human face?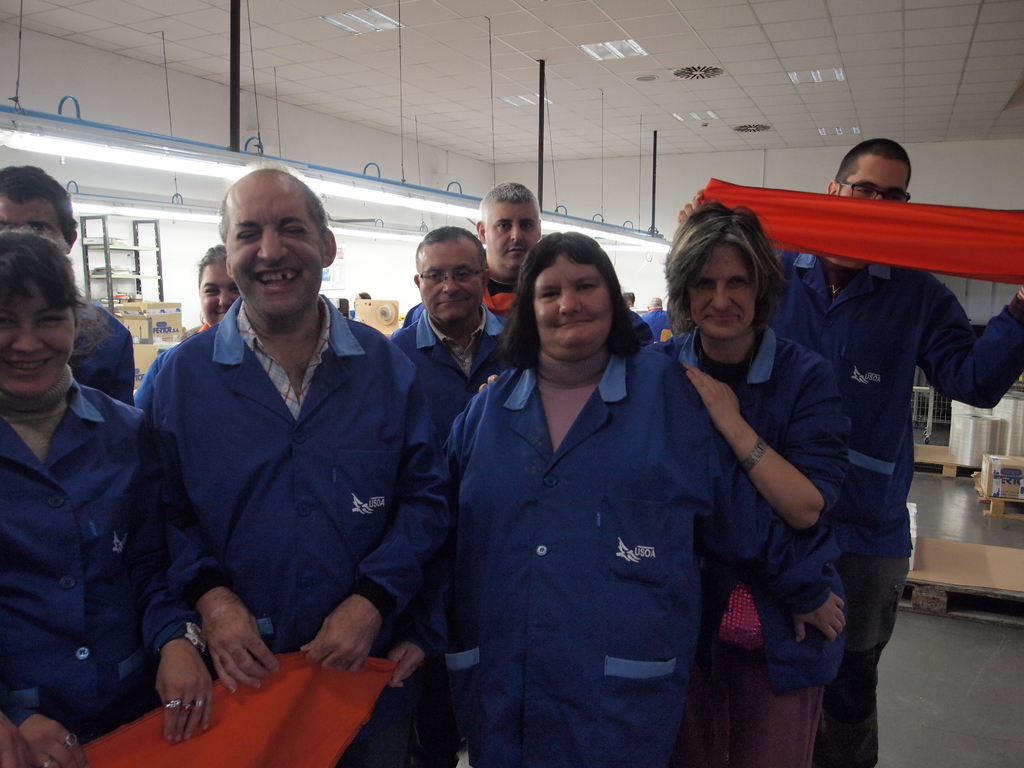
select_region(199, 257, 239, 324)
